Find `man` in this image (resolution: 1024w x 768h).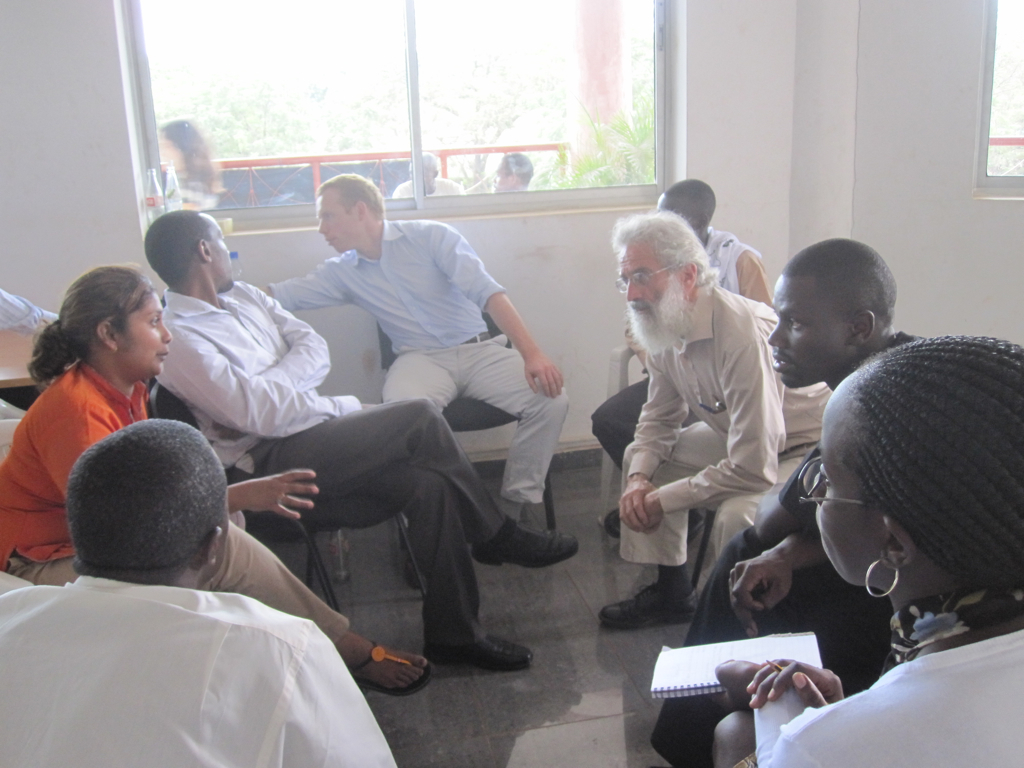
602/208/831/628.
